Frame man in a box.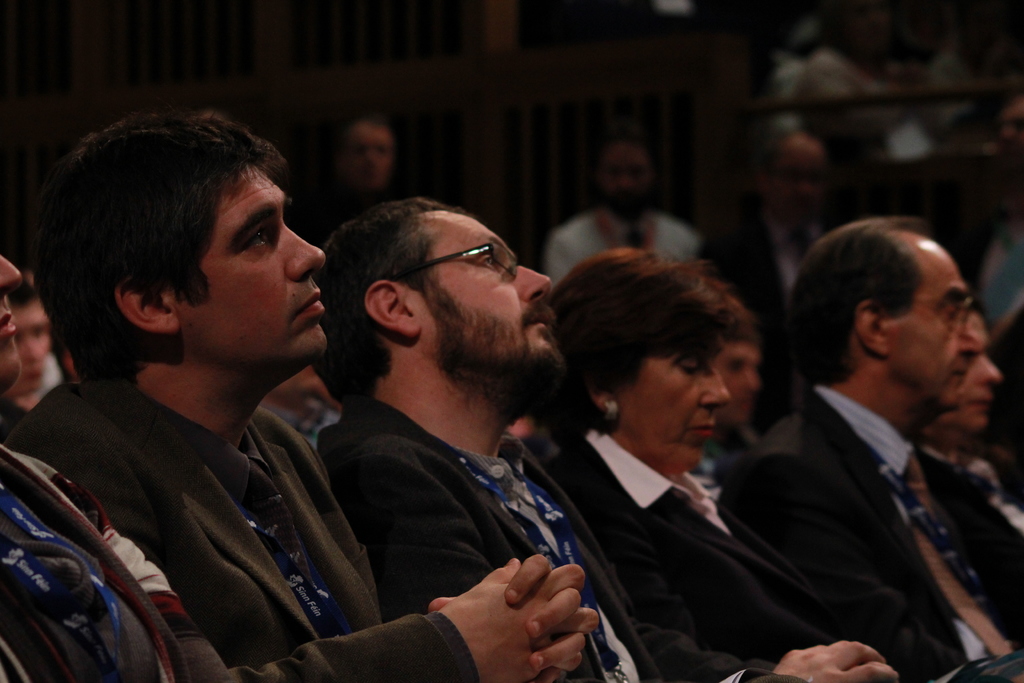
(x1=8, y1=110, x2=604, y2=682).
